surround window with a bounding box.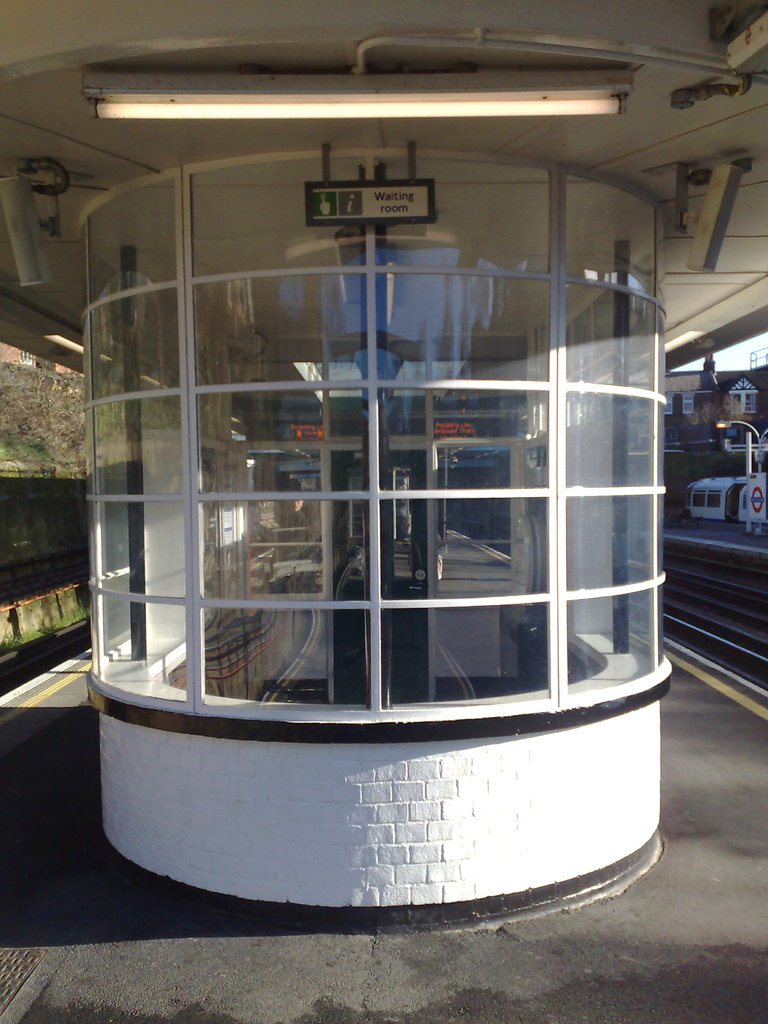
left=54, top=137, right=717, bottom=844.
